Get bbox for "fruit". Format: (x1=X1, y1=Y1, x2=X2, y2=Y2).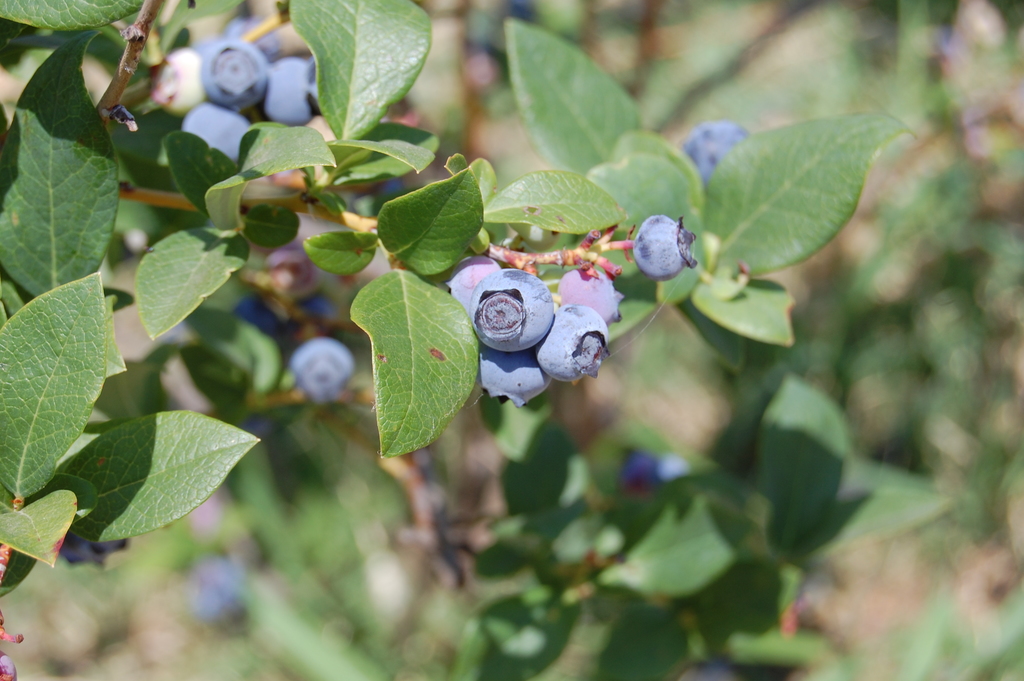
(x1=631, y1=207, x2=700, y2=282).
